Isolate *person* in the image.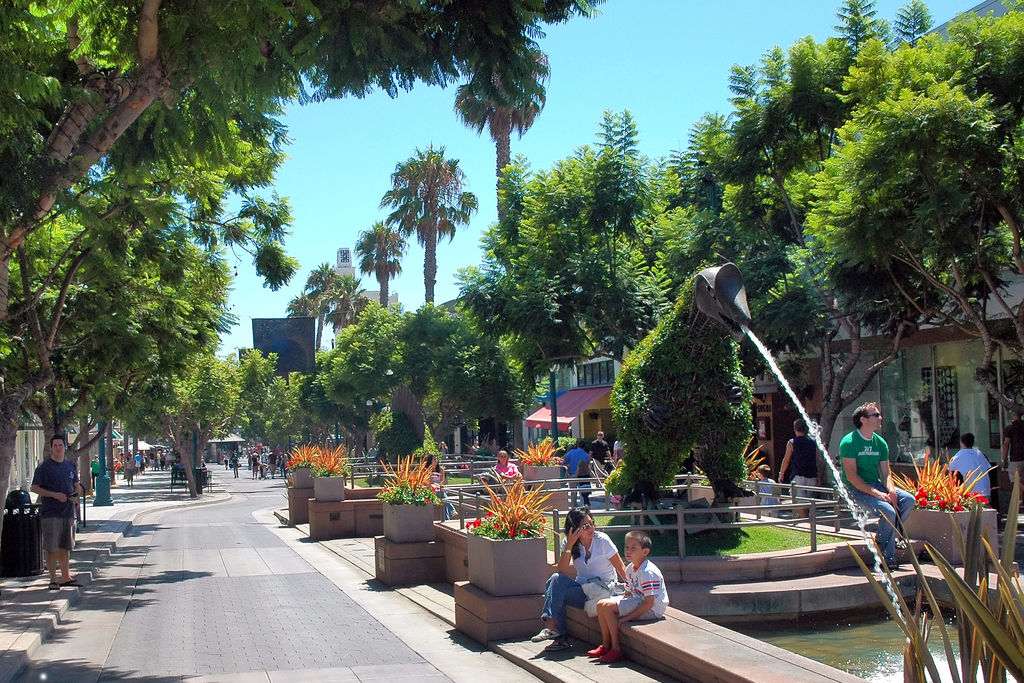
Isolated region: Rect(421, 449, 459, 519).
